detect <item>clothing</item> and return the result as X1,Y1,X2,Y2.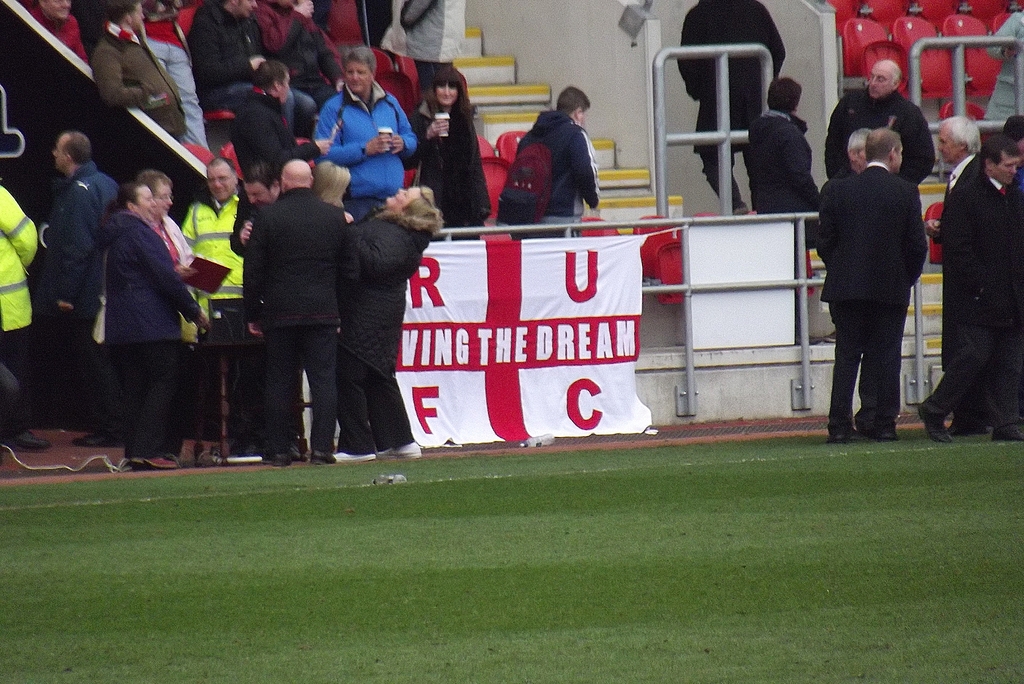
744,101,825,246.
